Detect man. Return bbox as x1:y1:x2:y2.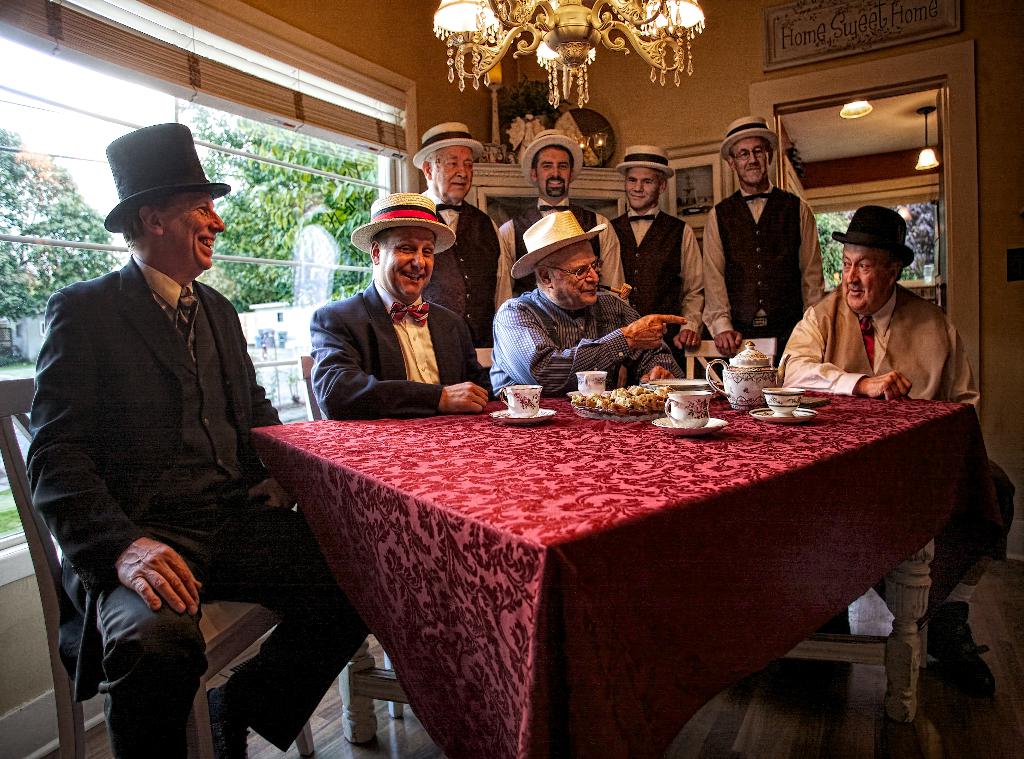
610:141:709:355.
